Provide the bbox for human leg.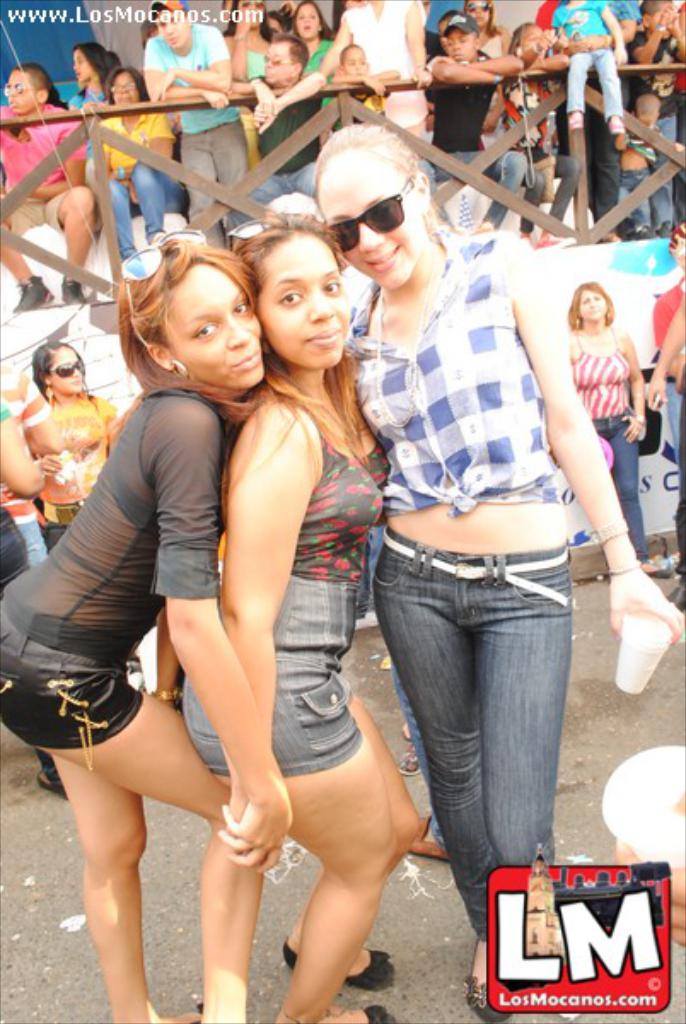
(563,46,597,128).
